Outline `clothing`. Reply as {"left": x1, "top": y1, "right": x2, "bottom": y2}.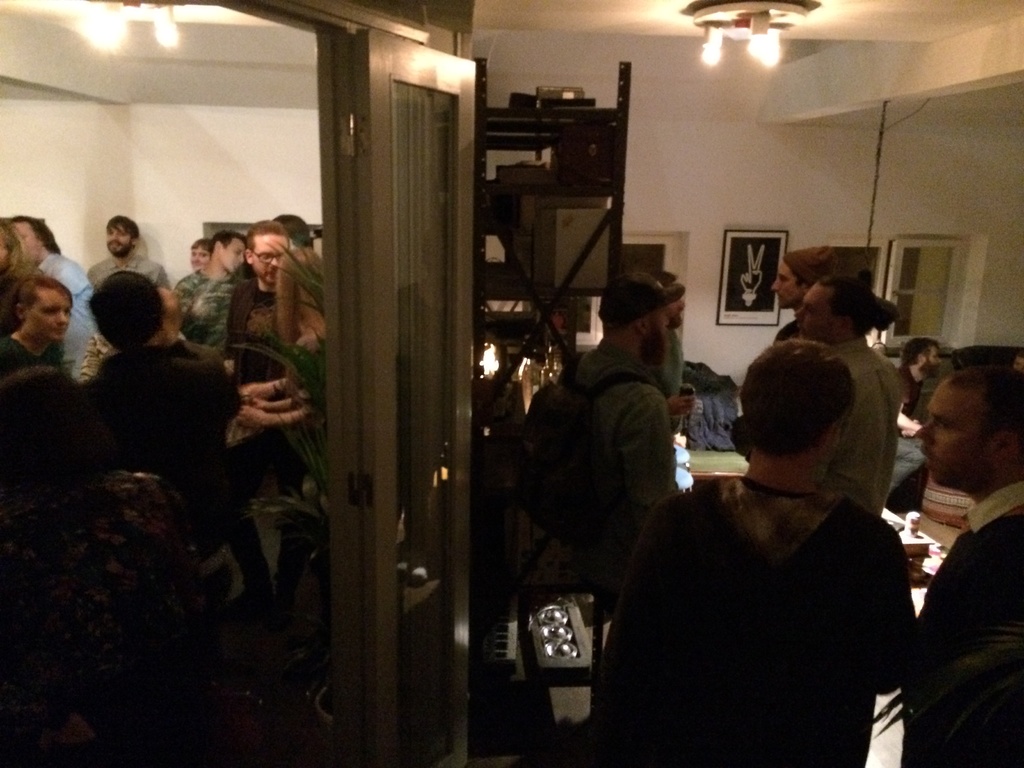
{"left": 899, "top": 484, "right": 1023, "bottom": 767}.
